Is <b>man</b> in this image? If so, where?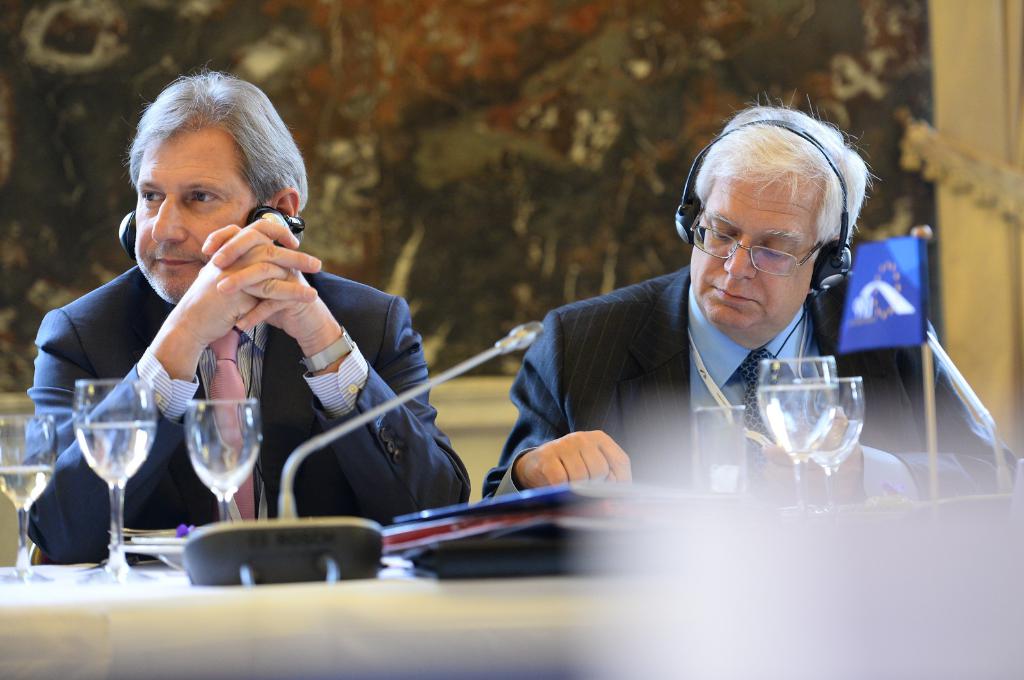
Yes, at {"x1": 22, "y1": 72, "x2": 472, "y2": 564}.
